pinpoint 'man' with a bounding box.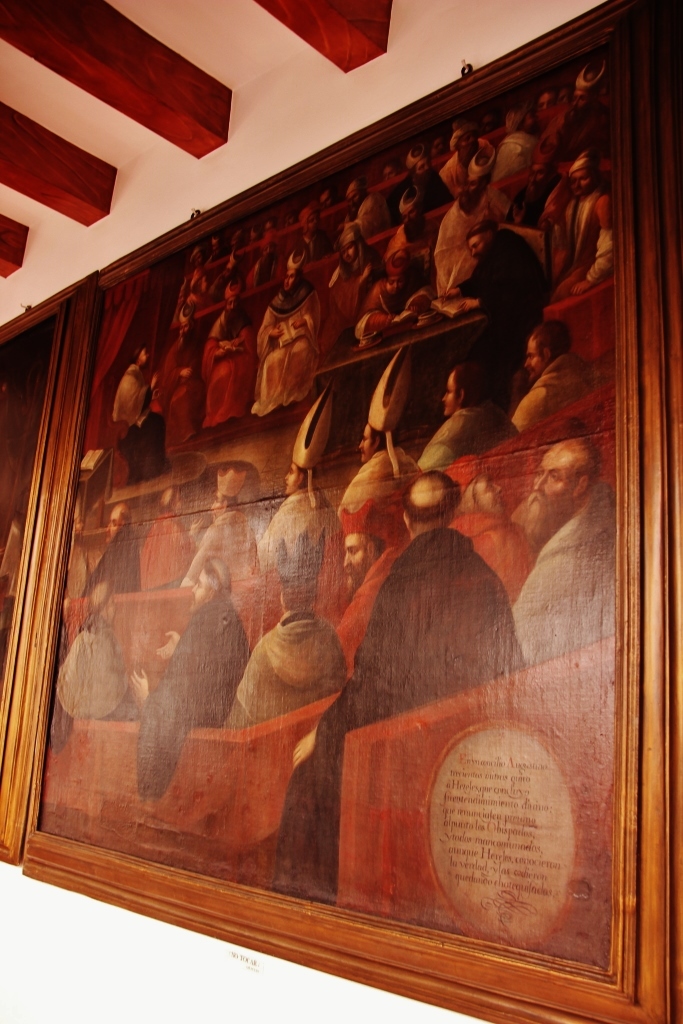
crop(79, 491, 148, 601).
